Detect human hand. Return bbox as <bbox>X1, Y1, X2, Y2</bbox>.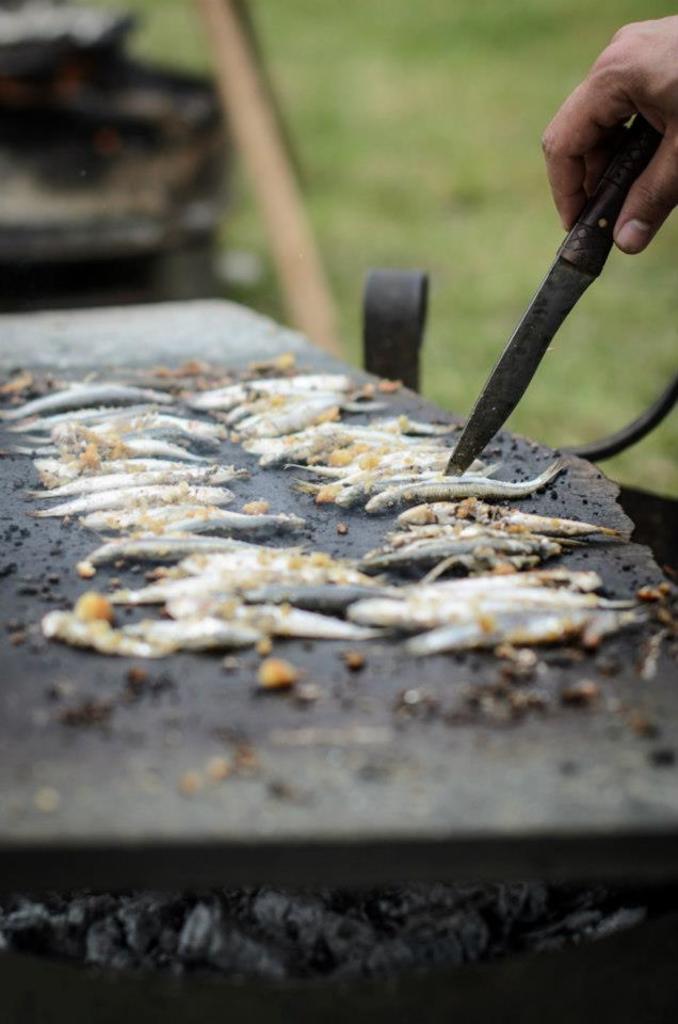
<bbox>539, 15, 677, 287</bbox>.
